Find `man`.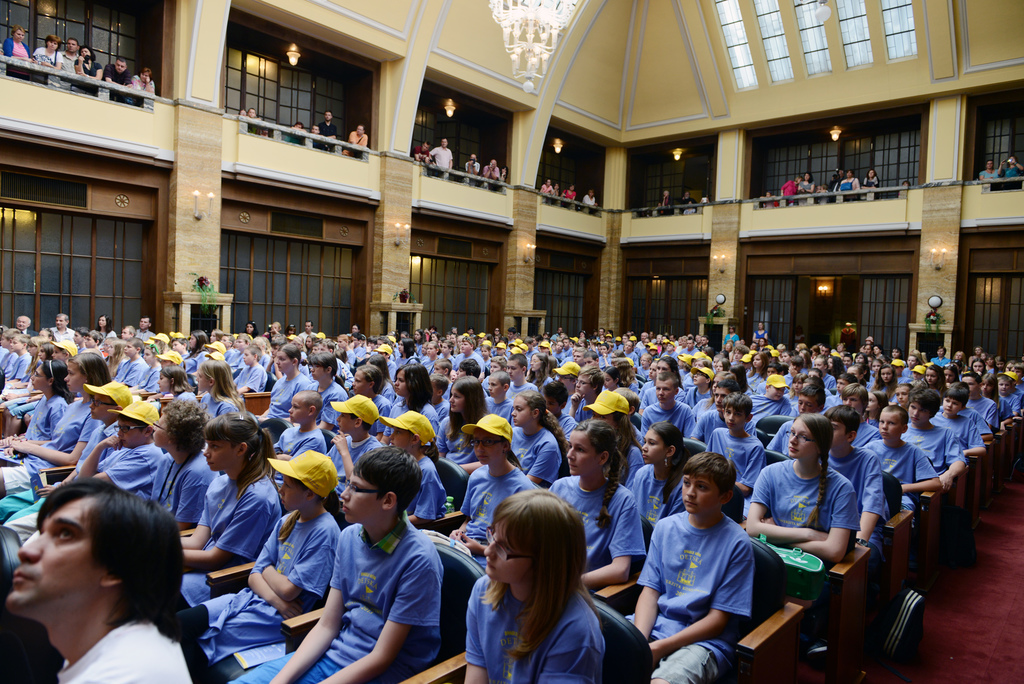
region(0, 475, 203, 683).
